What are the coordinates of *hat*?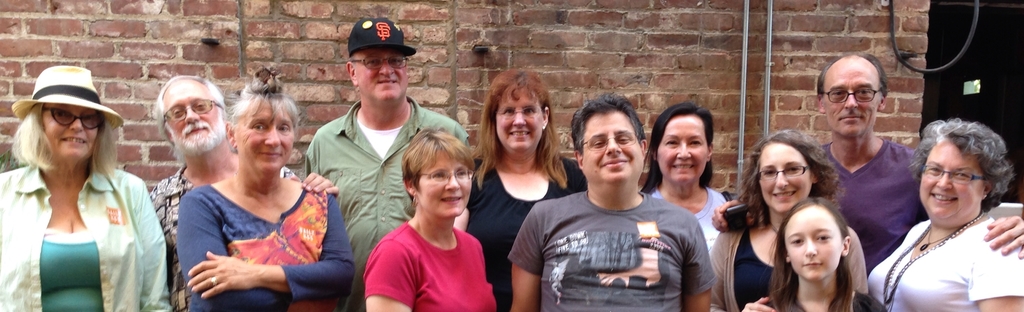
[349,17,416,61].
